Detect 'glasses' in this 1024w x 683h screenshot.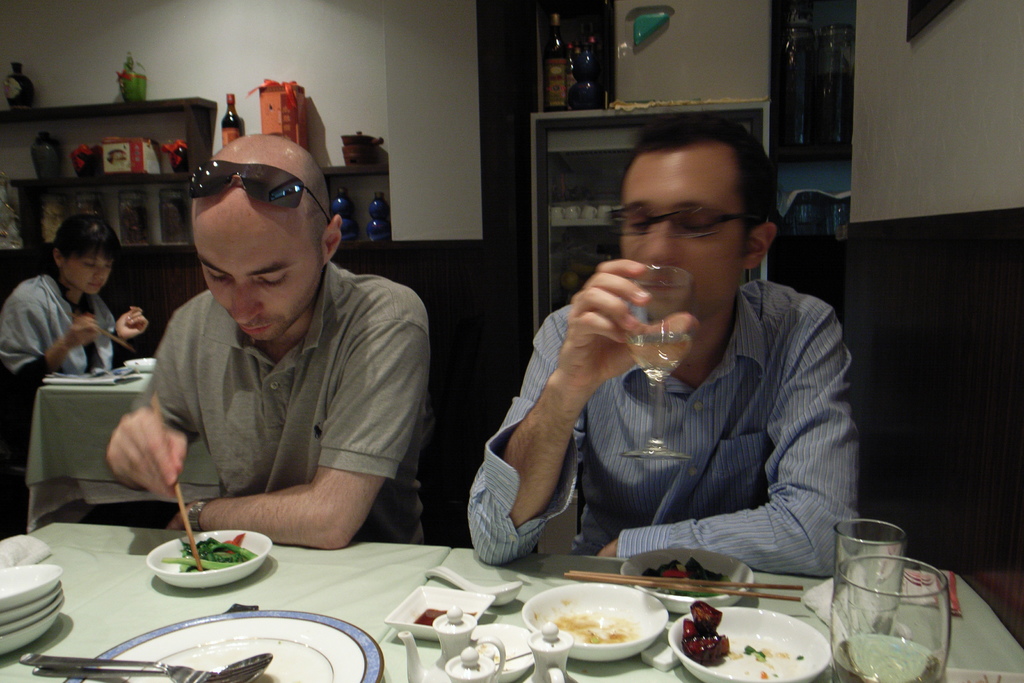
Detection: bbox=(179, 158, 332, 223).
